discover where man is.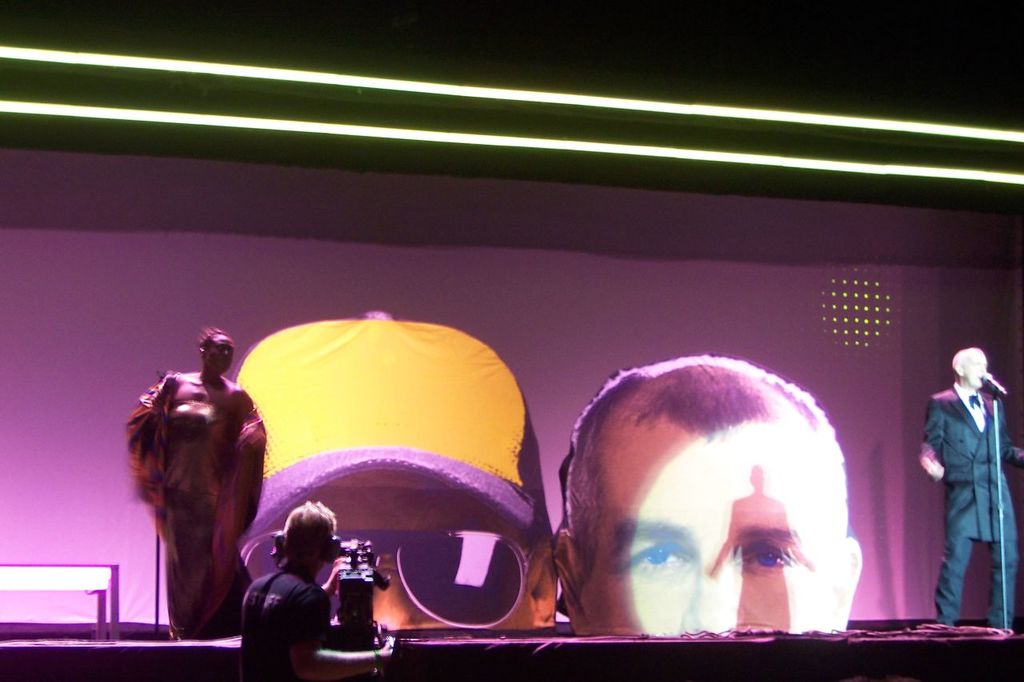
Discovered at l=922, t=341, r=1011, b=644.
